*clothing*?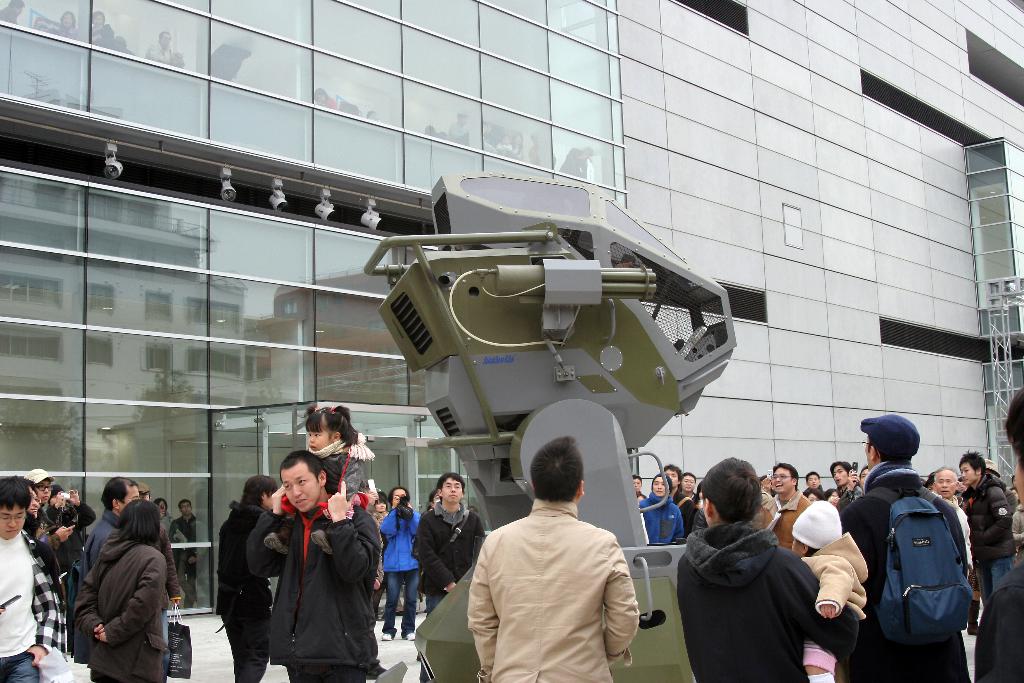
383, 505, 417, 631
